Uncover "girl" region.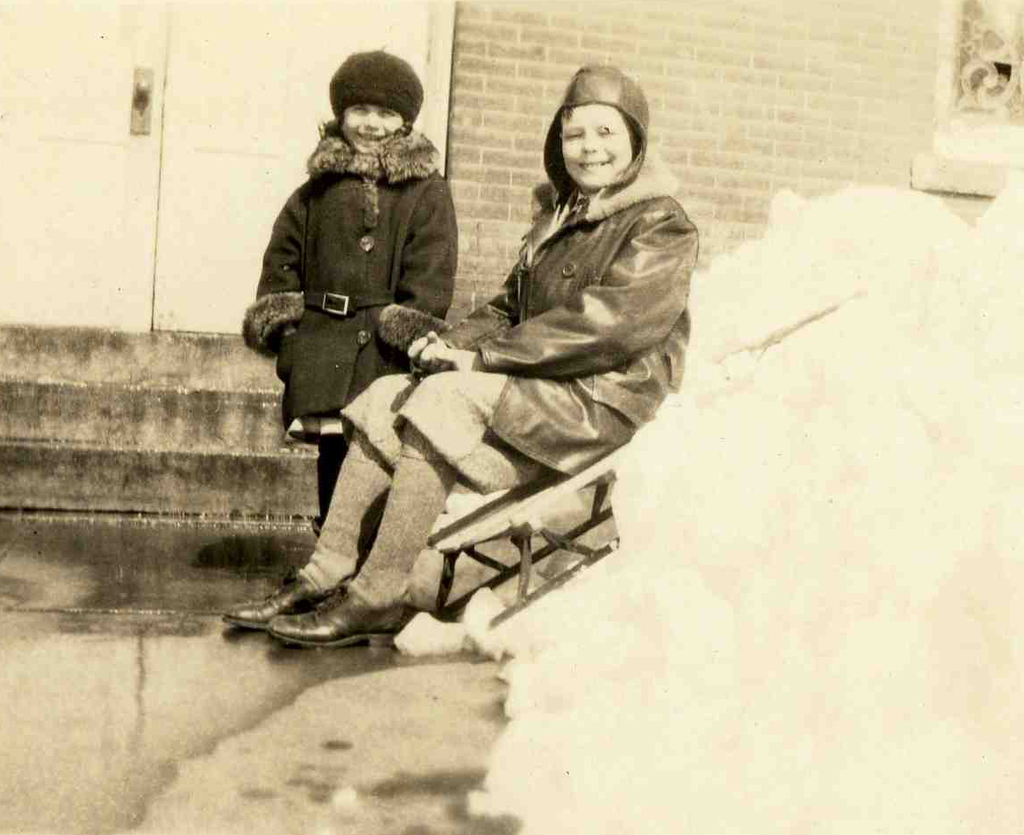
Uncovered: Rect(221, 64, 696, 650).
